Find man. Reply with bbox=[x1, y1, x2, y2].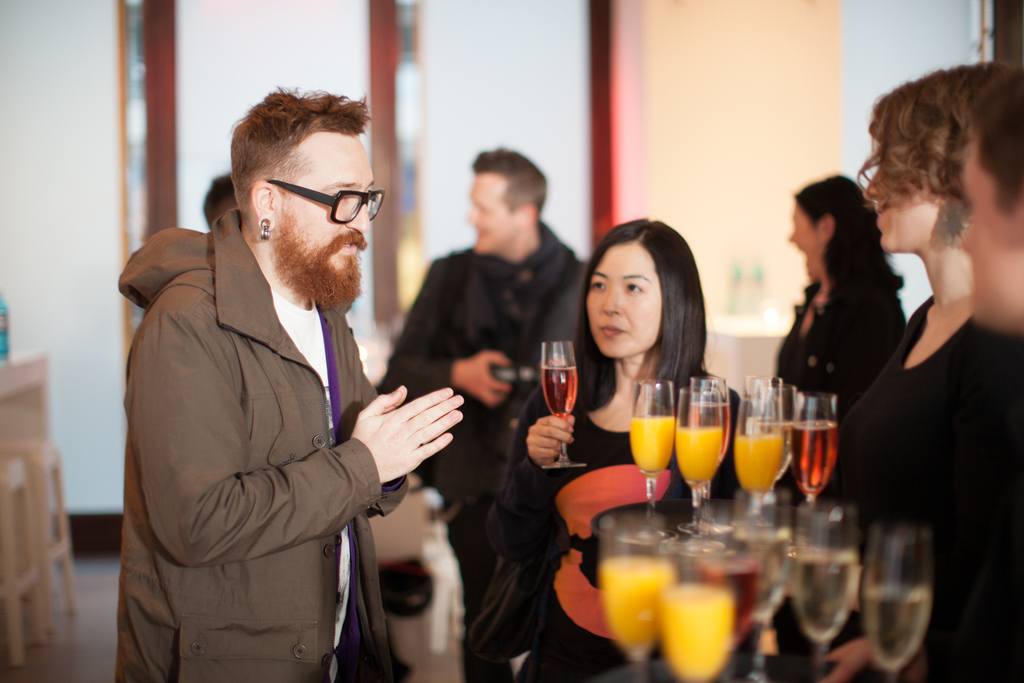
bbox=[948, 64, 1023, 333].
